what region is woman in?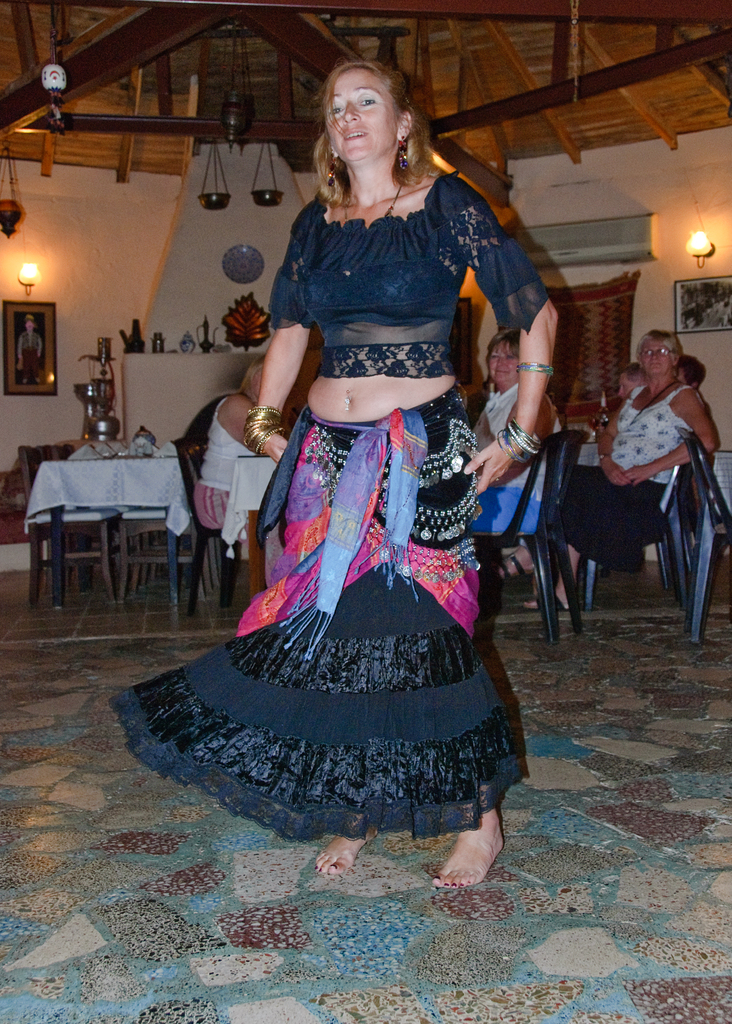
(187, 351, 271, 547).
